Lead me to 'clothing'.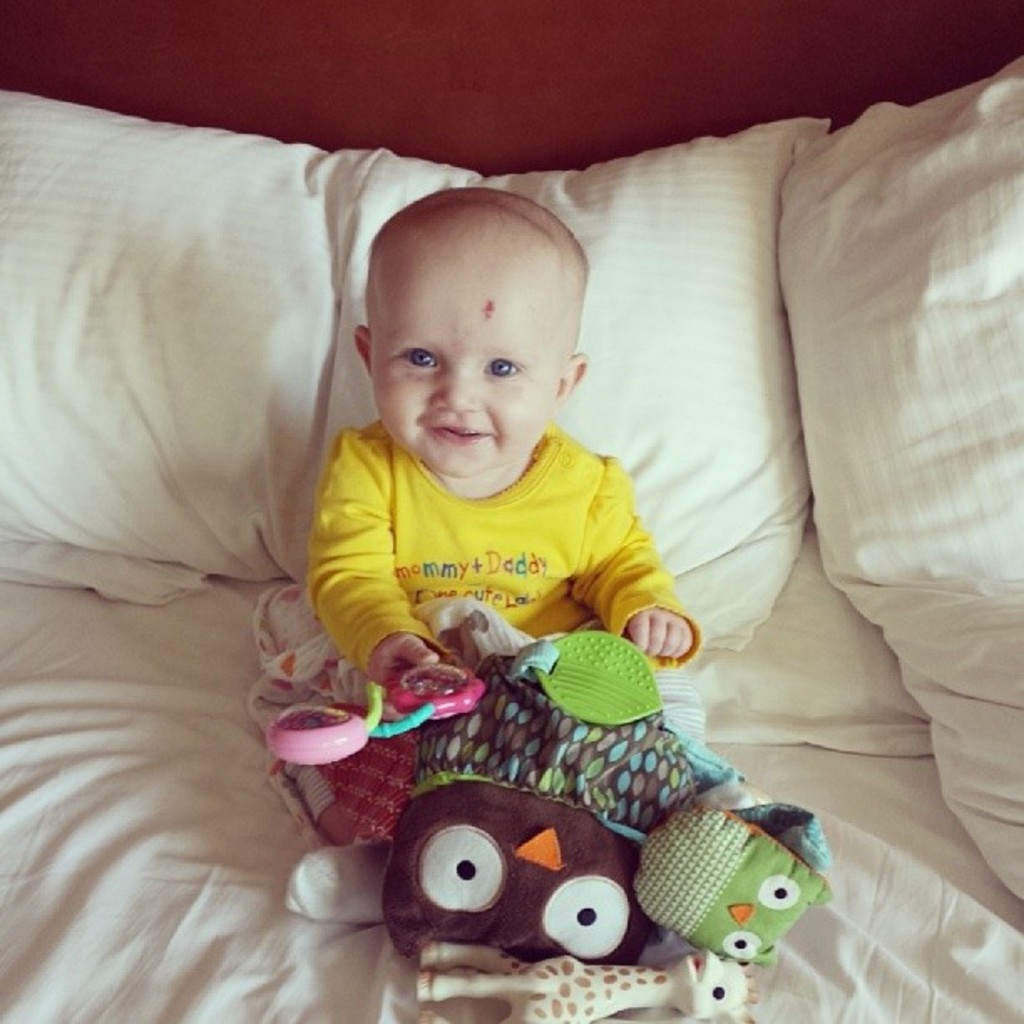
Lead to rect(291, 661, 733, 853).
